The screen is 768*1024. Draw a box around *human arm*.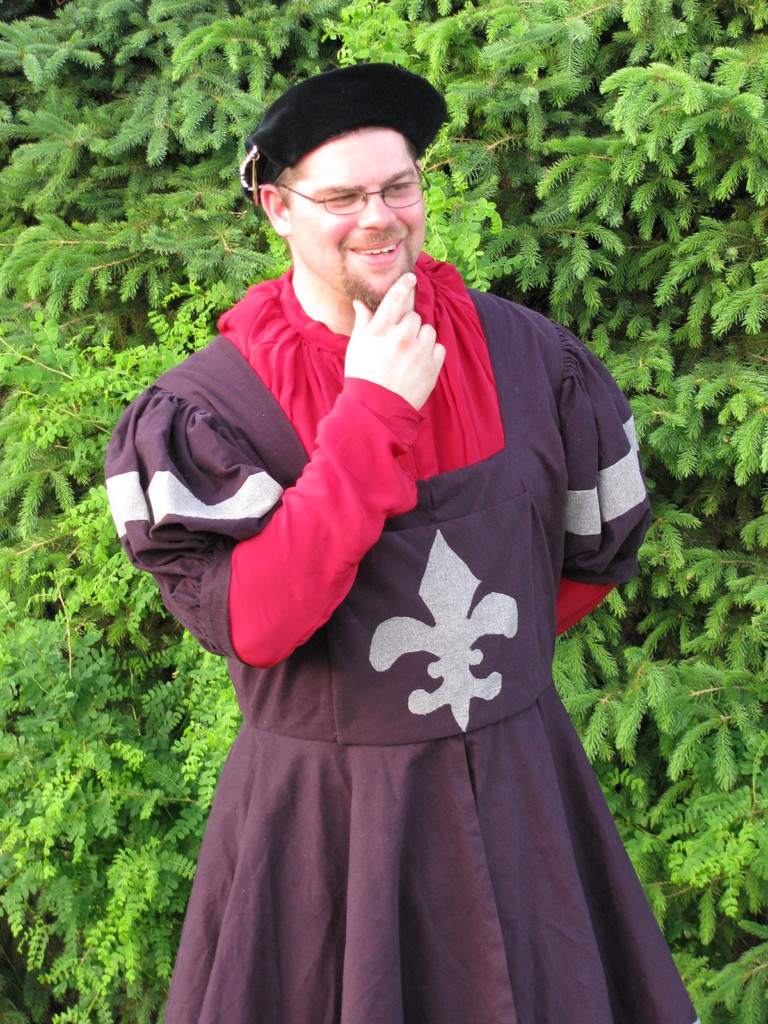
region(139, 314, 445, 696).
